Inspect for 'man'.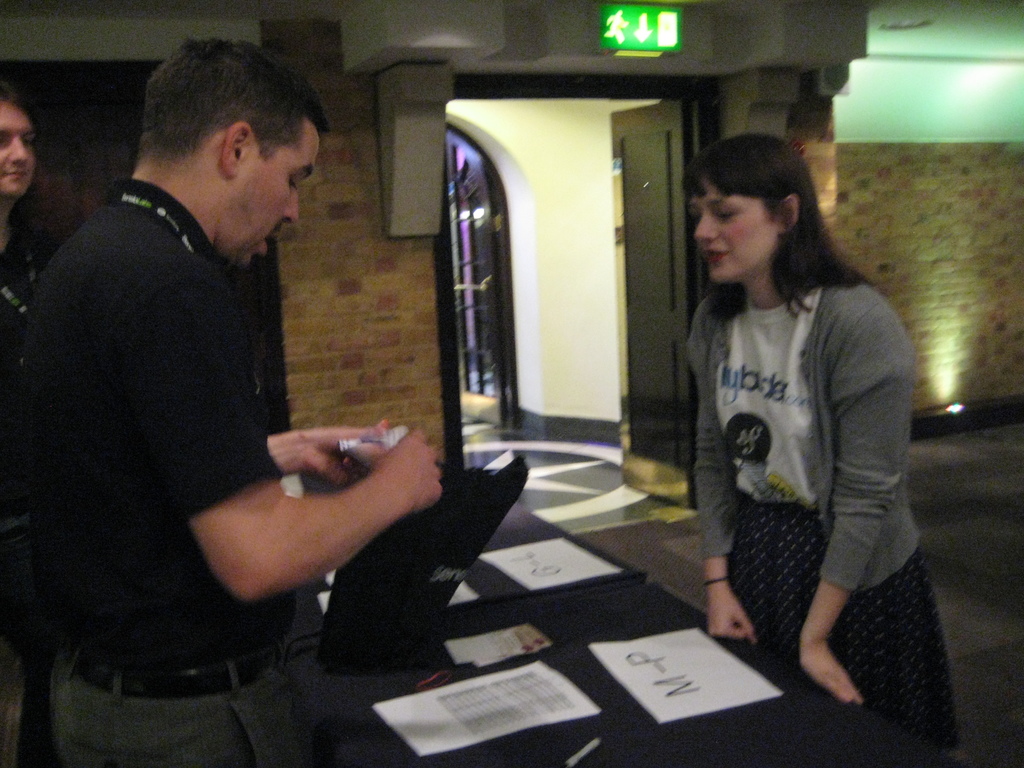
Inspection: bbox=(28, 29, 451, 742).
